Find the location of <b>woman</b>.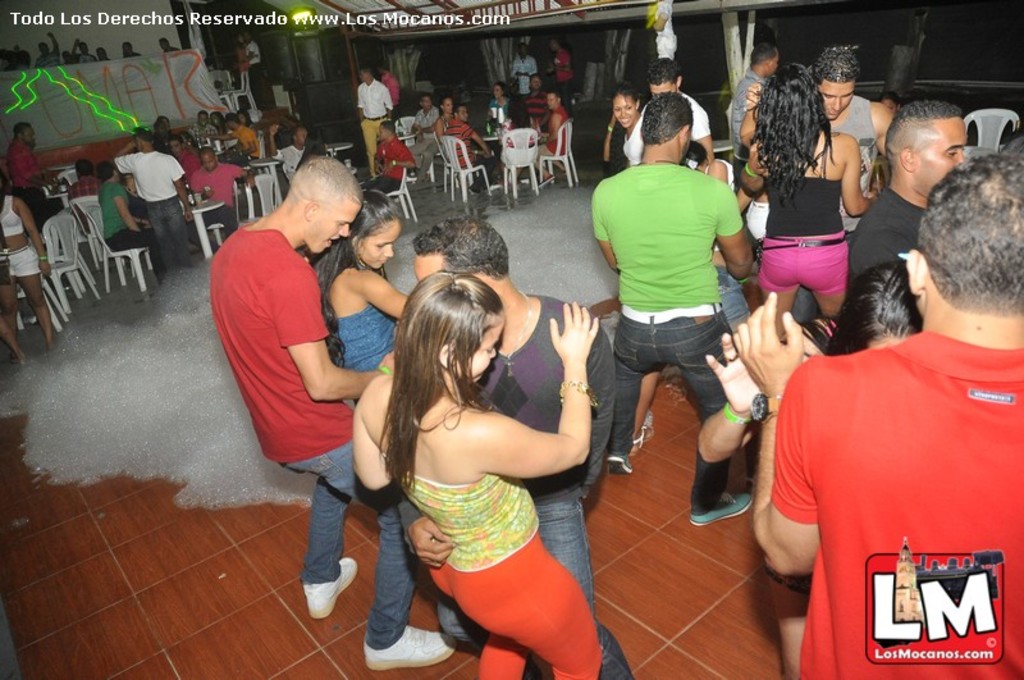
Location: 522:74:563:133.
